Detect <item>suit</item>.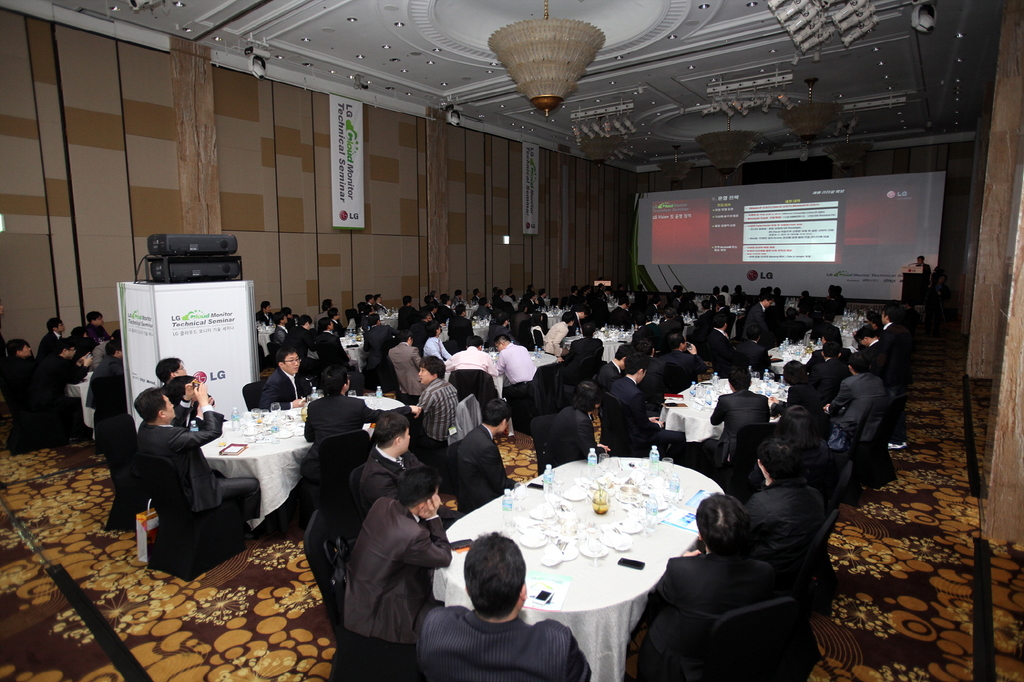
Detected at bbox=(436, 306, 455, 323).
